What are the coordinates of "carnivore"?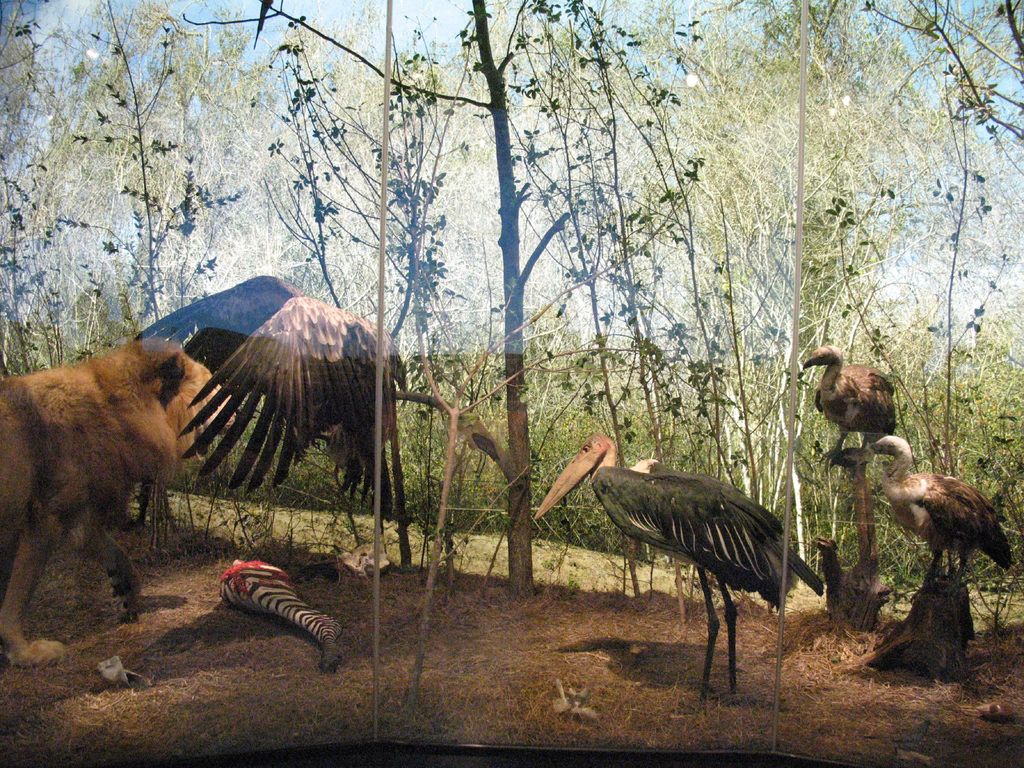
{"x1": 216, "y1": 556, "x2": 346, "y2": 673}.
